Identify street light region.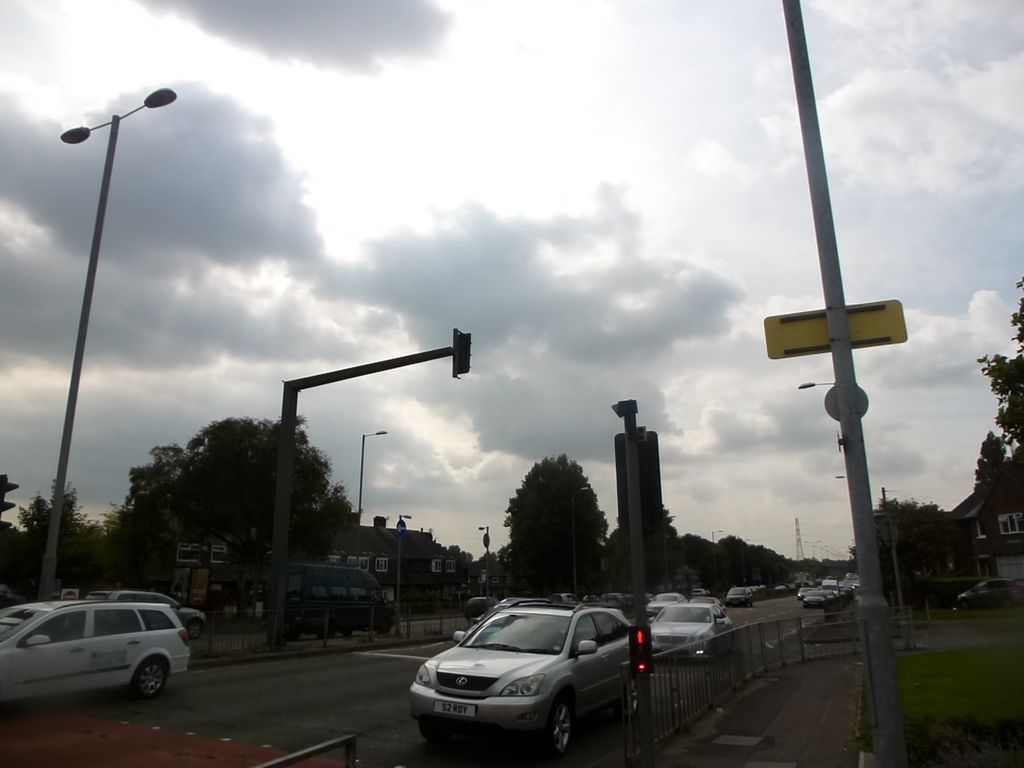
Region: [x1=356, y1=426, x2=389, y2=527].
